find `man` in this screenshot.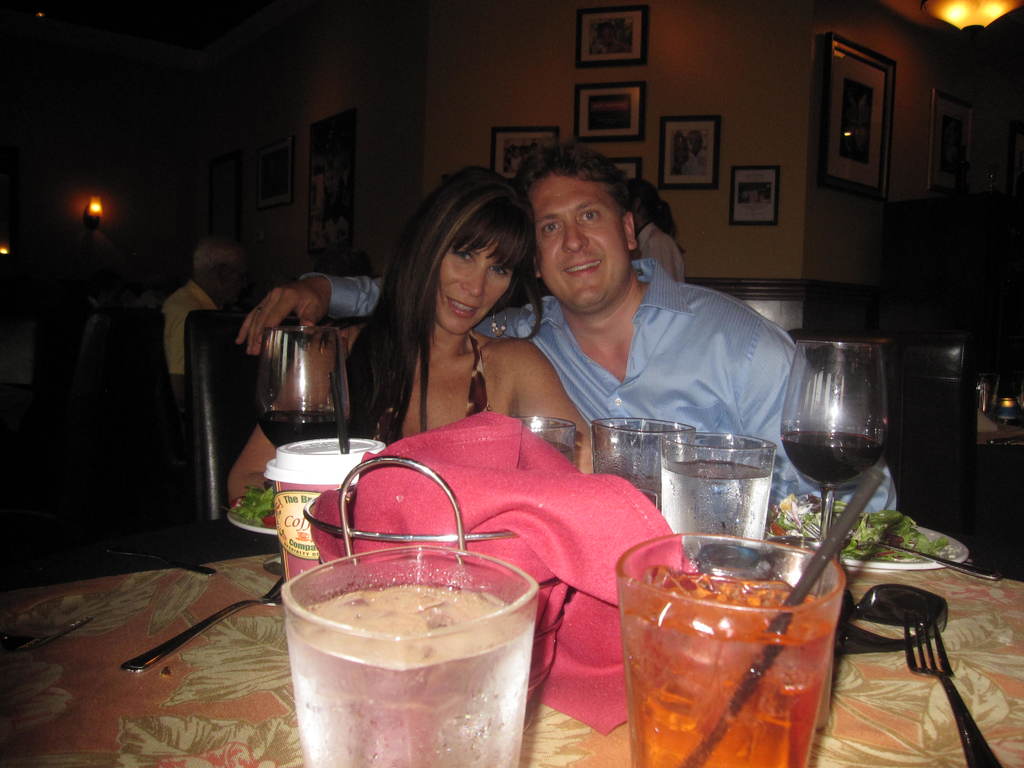
The bounding box for `man` is [x1=232, y1=129, x2=906, y2=547].
